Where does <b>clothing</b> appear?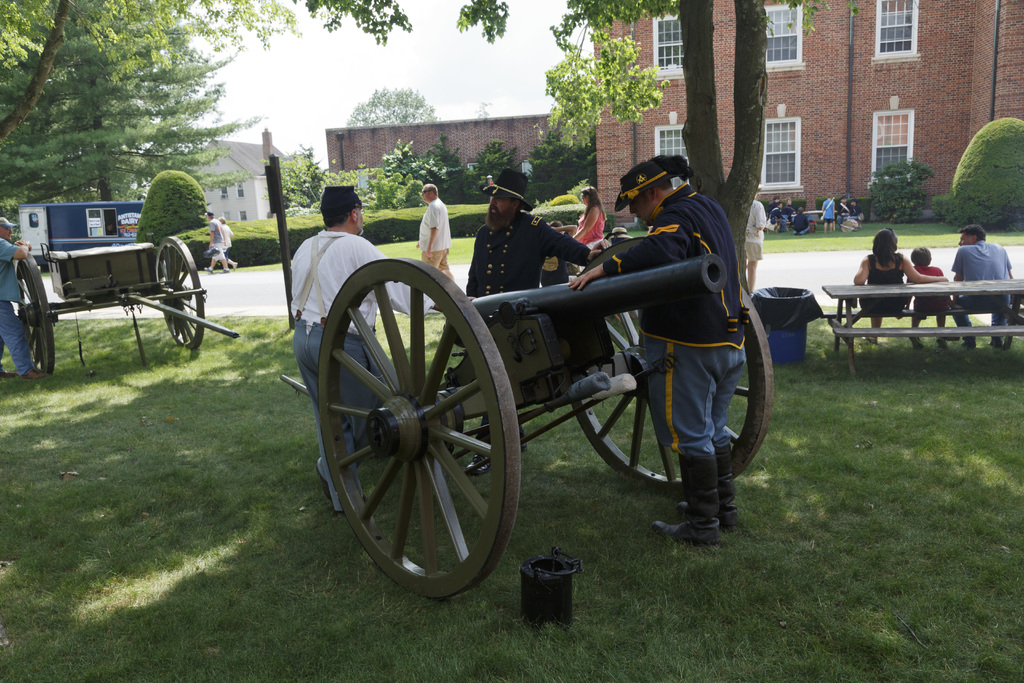
Appears at bbox(410, 202, 465, 288).
